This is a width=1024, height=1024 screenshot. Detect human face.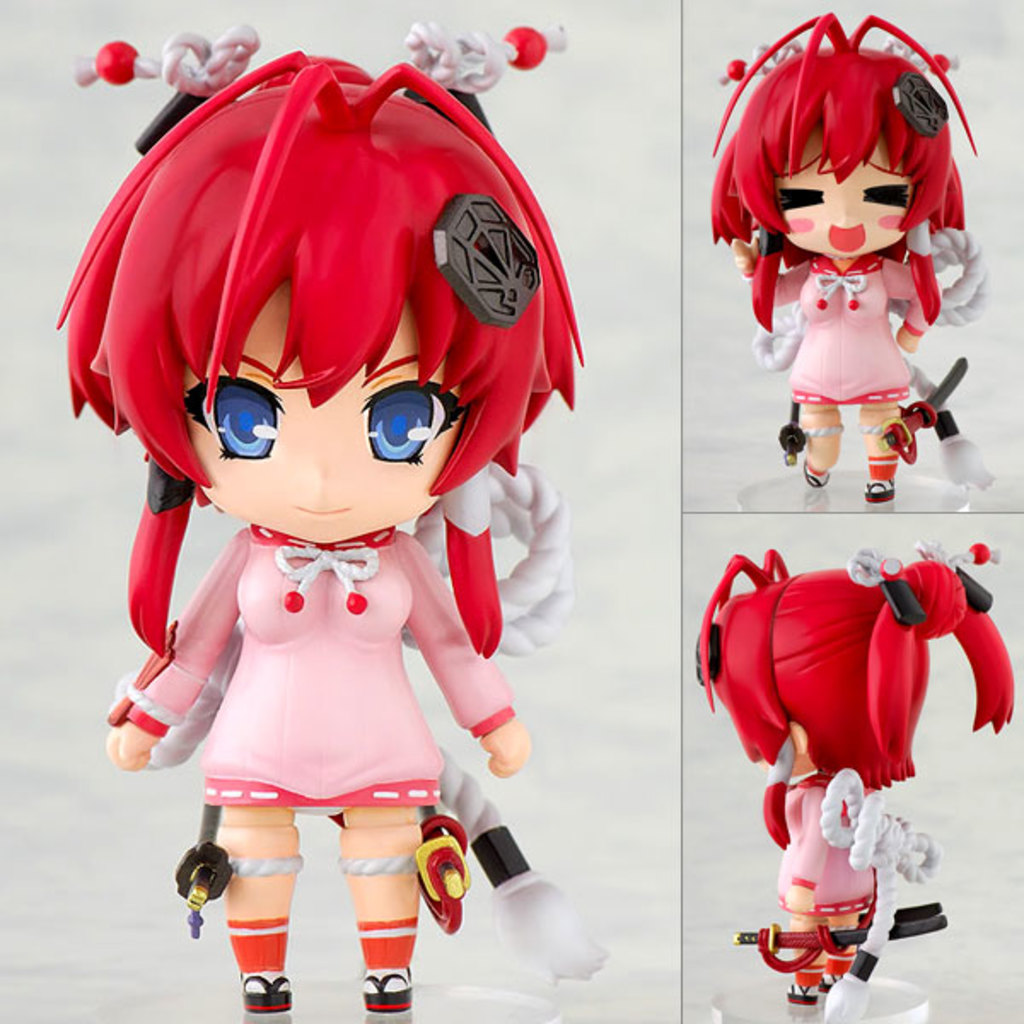
box(771, 126, 922, 261).
